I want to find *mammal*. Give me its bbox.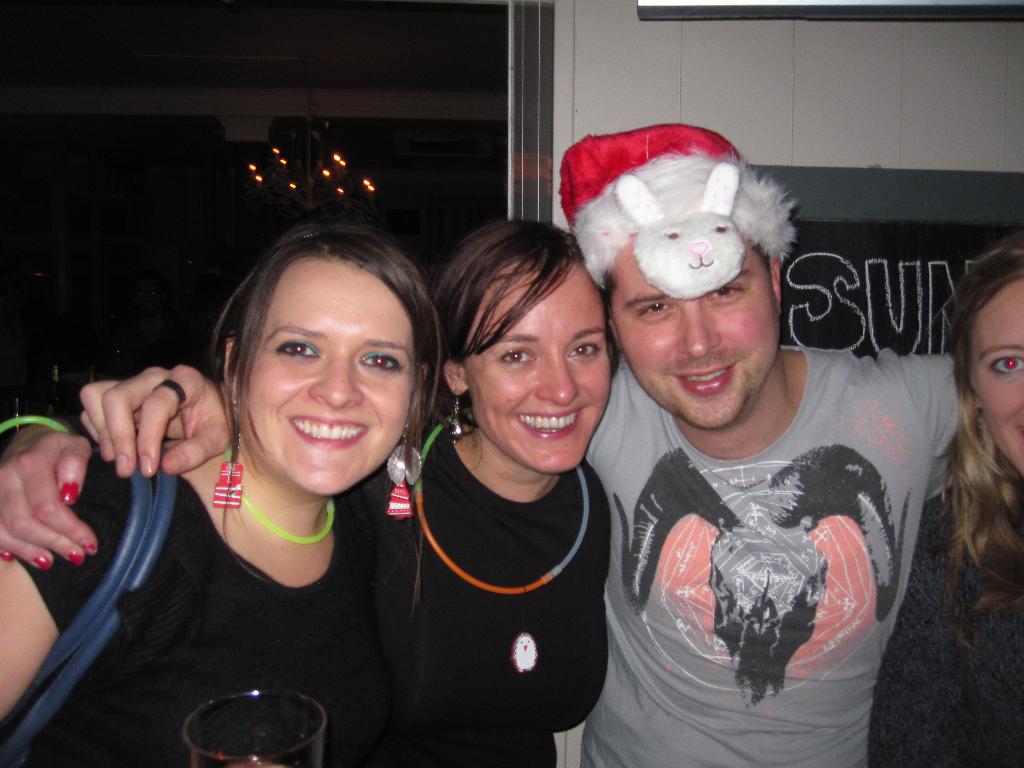
bbox(864, 227, 1023, 767).
